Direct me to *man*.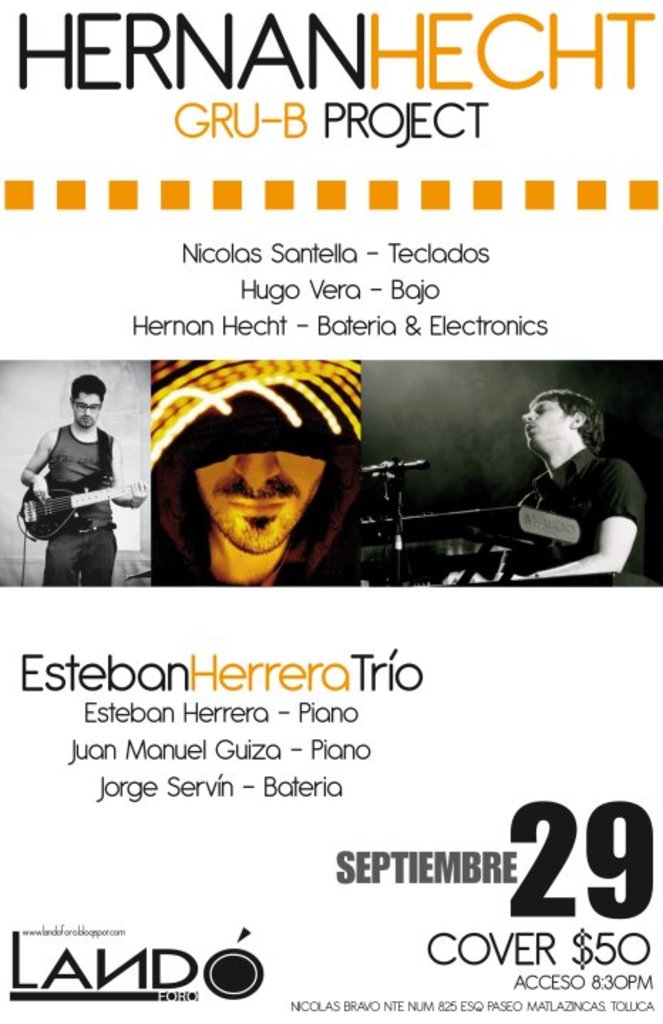
Direction: select_region(152, 346, 361, 585).
